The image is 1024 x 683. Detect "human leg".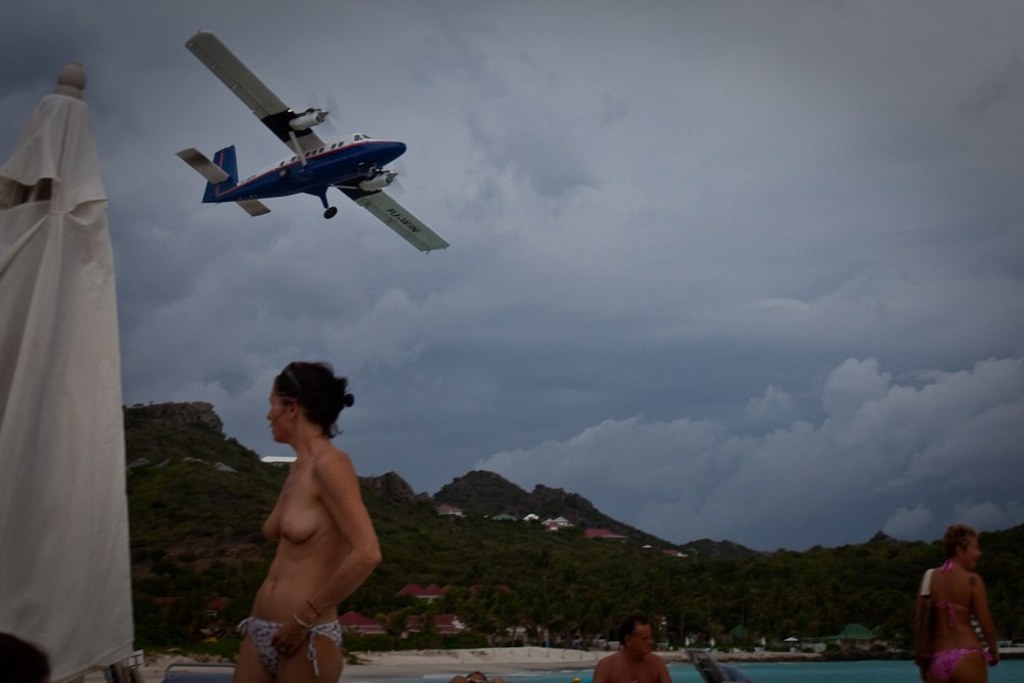
Detection: (269,615,349,682).
